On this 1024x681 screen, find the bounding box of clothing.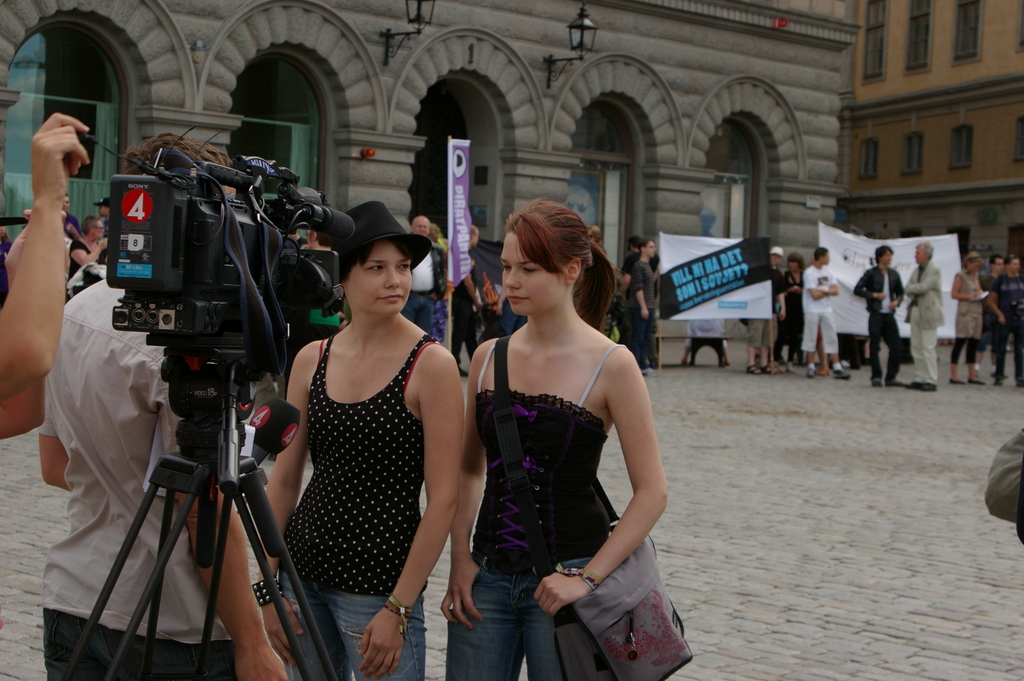
Bounding box: select_region(899, 261, 948, 387).
